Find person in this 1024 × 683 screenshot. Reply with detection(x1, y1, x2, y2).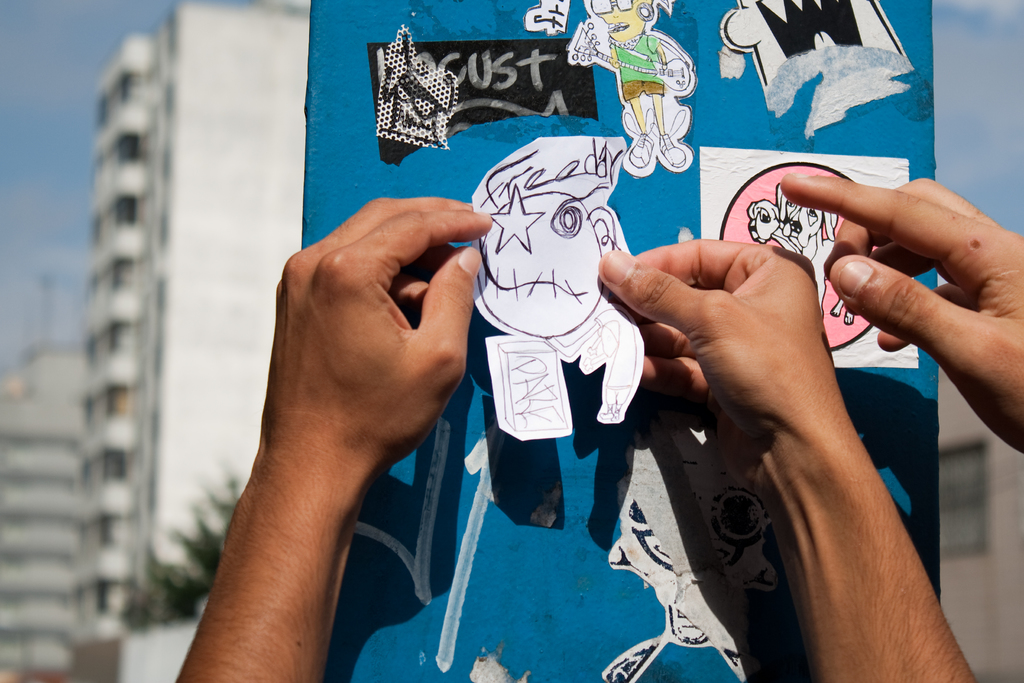
detection(174, 200, 977, 682).
